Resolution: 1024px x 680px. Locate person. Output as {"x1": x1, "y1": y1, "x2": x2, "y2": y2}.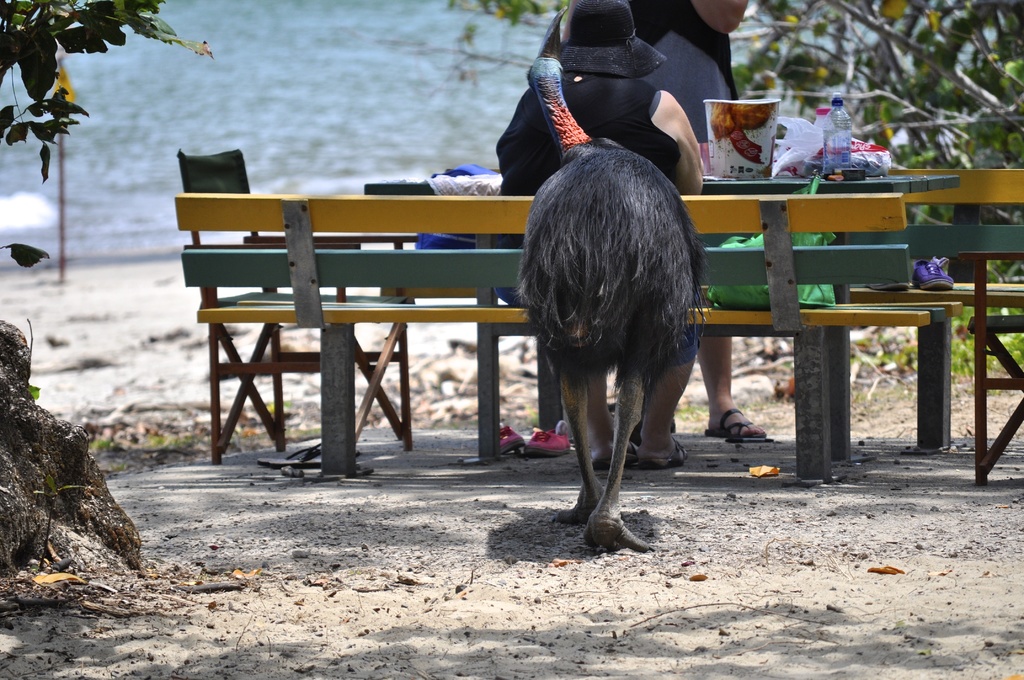
{"x1": 499, "y1": 0, "x2": 703, "y2": 471}.
